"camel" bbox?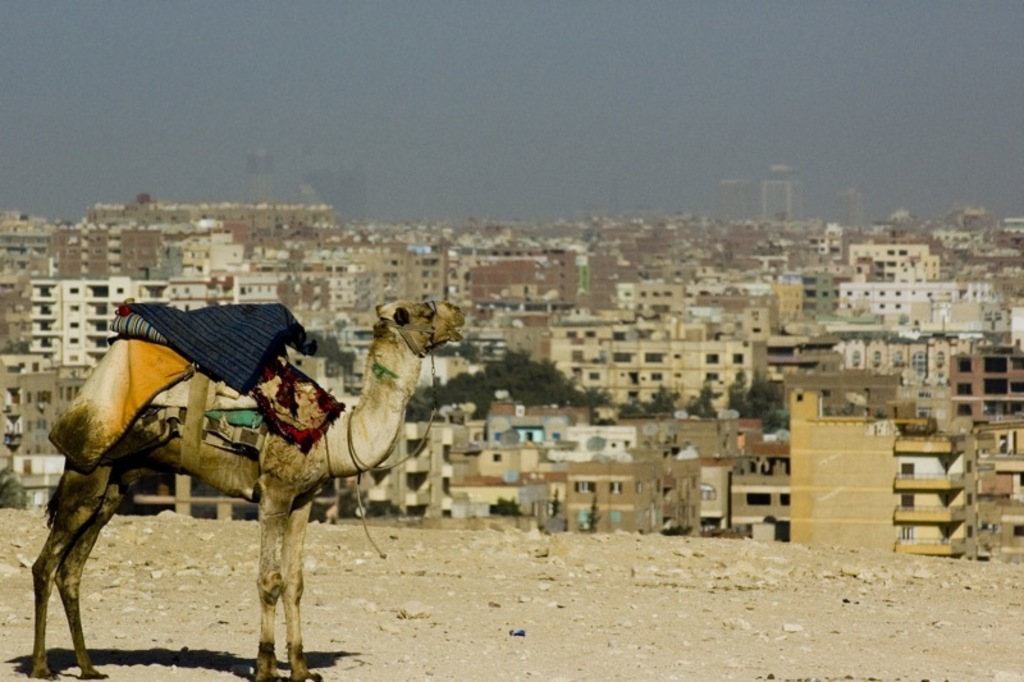
(left=33, top=299, right=467, bottom=681)
